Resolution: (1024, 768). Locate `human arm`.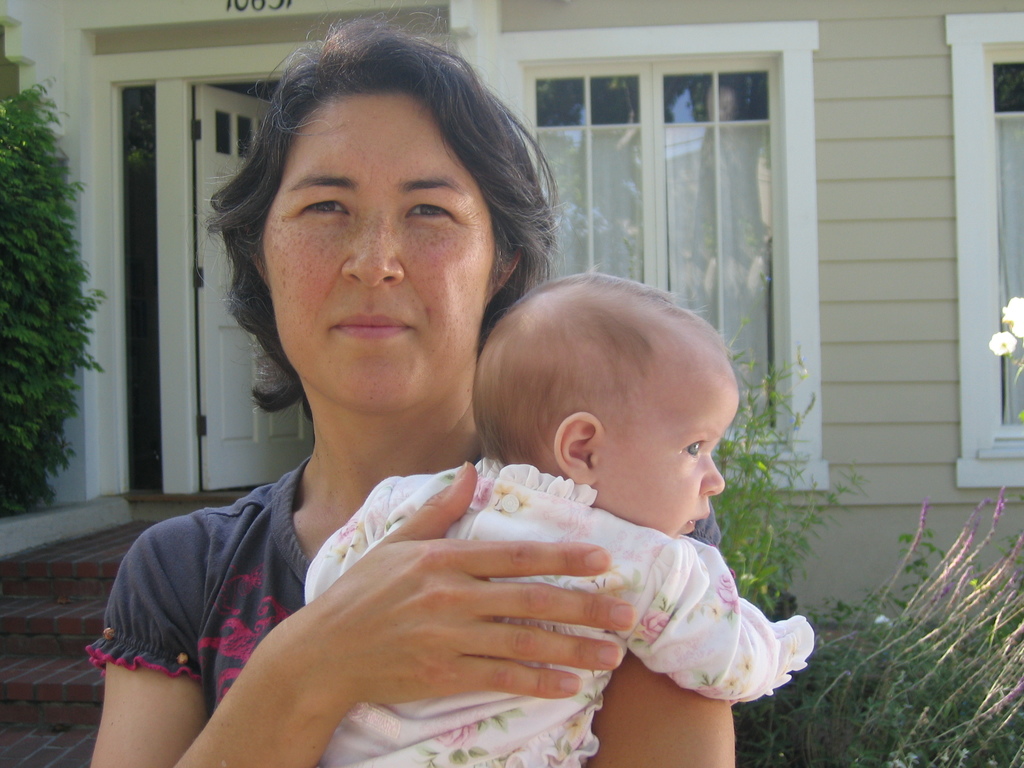
[589, 648, 744, 767].
